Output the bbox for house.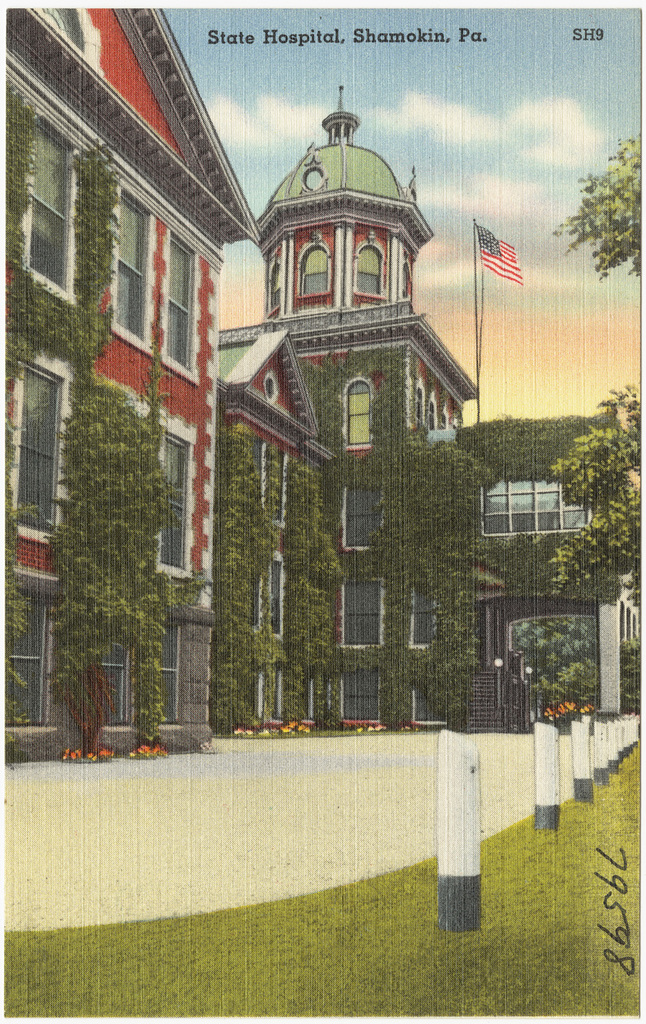
(x1=0, y1=4, x2=253, y2=748).
